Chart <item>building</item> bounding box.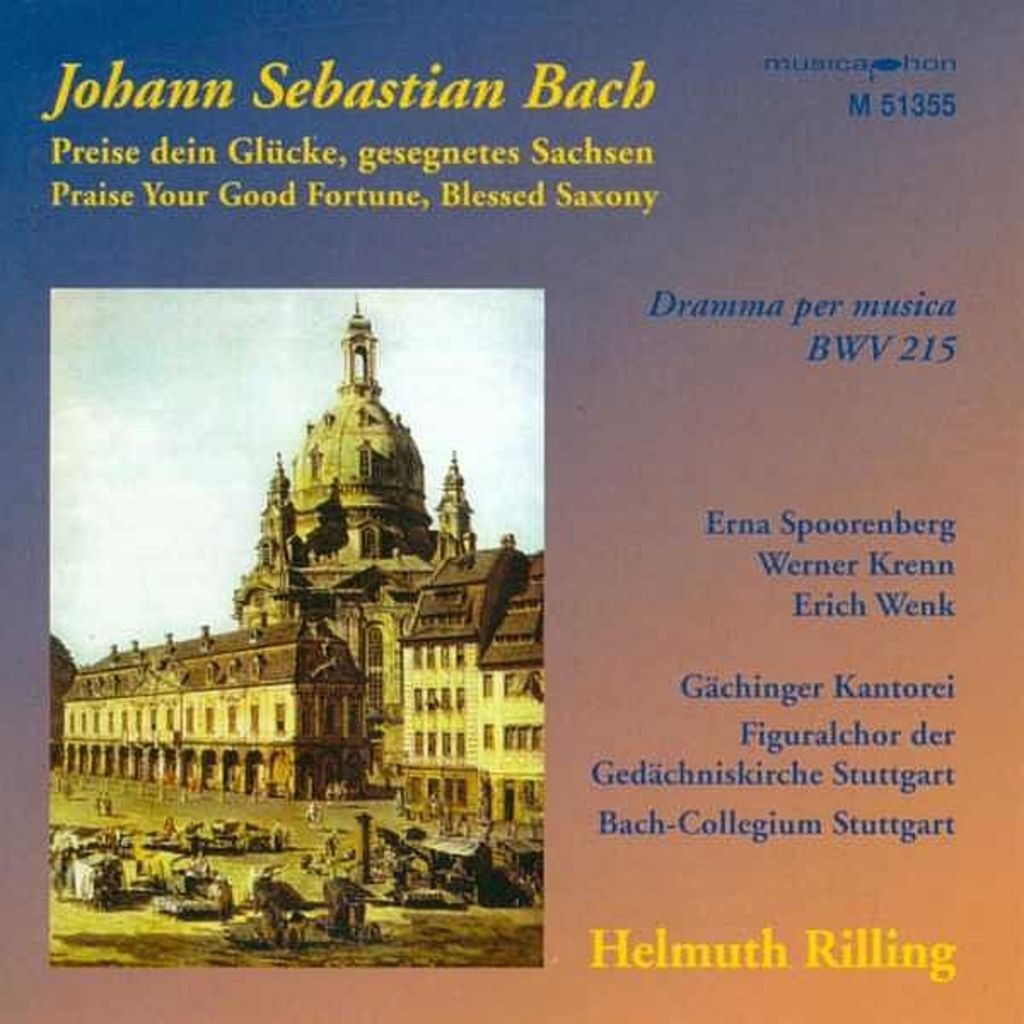
Charted: [70, 314, 538, 829].
